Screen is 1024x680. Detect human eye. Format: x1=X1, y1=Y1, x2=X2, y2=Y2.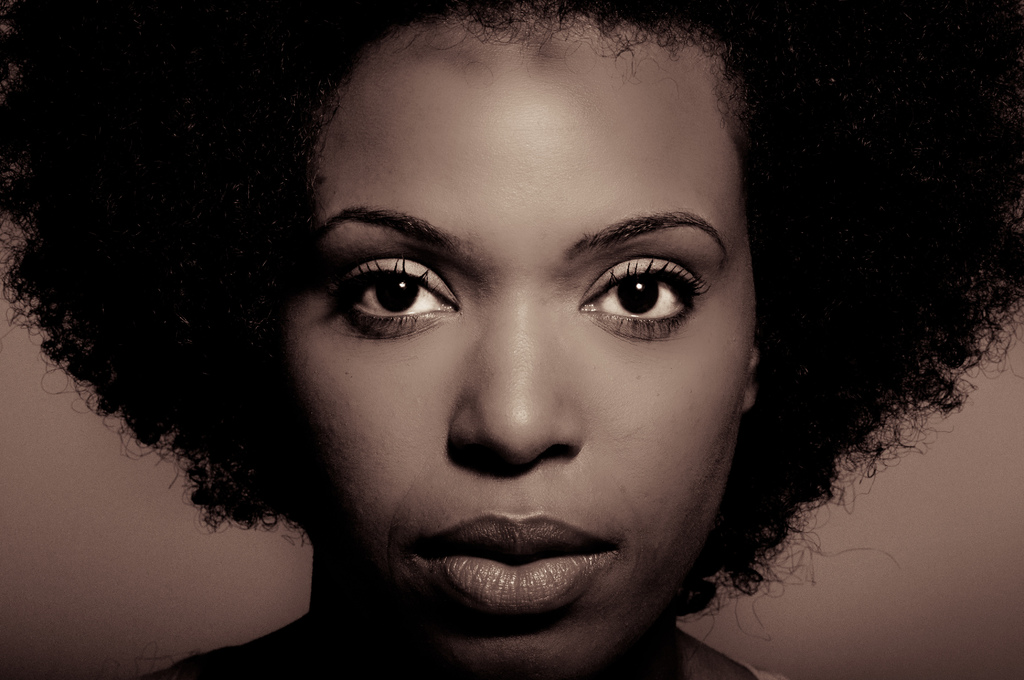
x1=575, y1=250, x2=714, y2=341.
